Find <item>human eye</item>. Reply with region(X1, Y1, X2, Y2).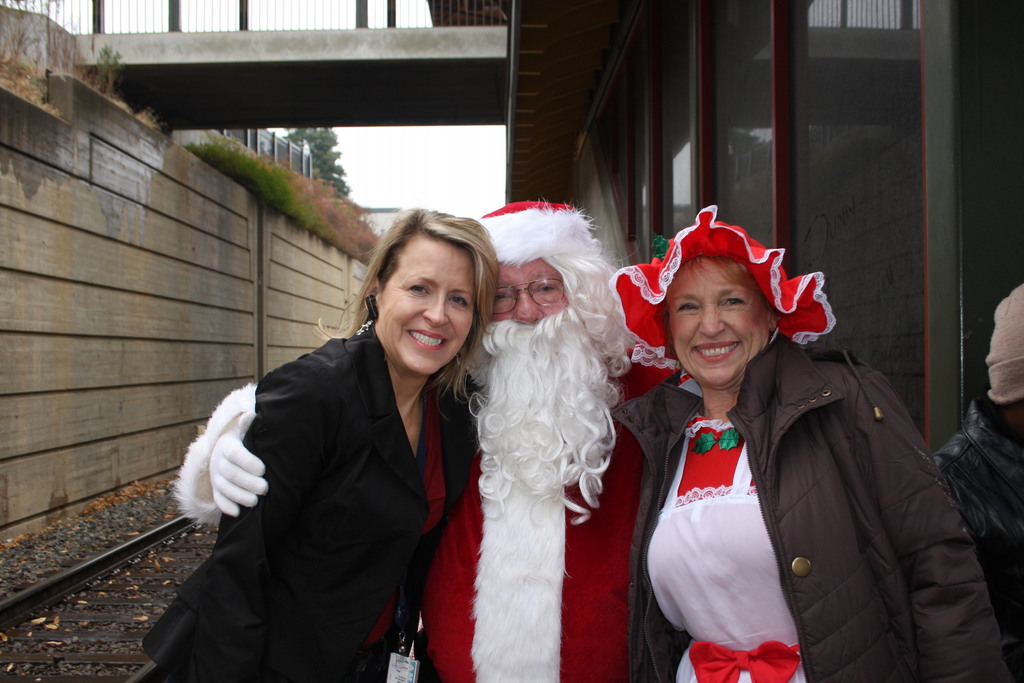
region(446, 293, 467, 308).
